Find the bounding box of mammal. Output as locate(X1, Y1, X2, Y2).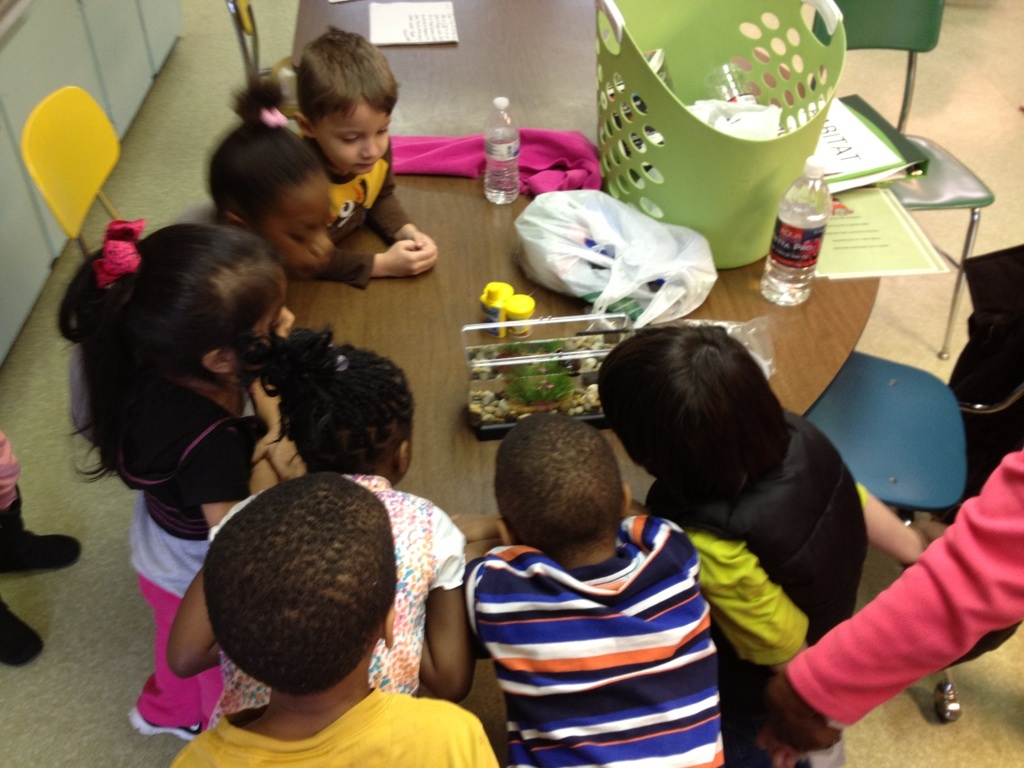
locate(0, 427, 81, 665).
